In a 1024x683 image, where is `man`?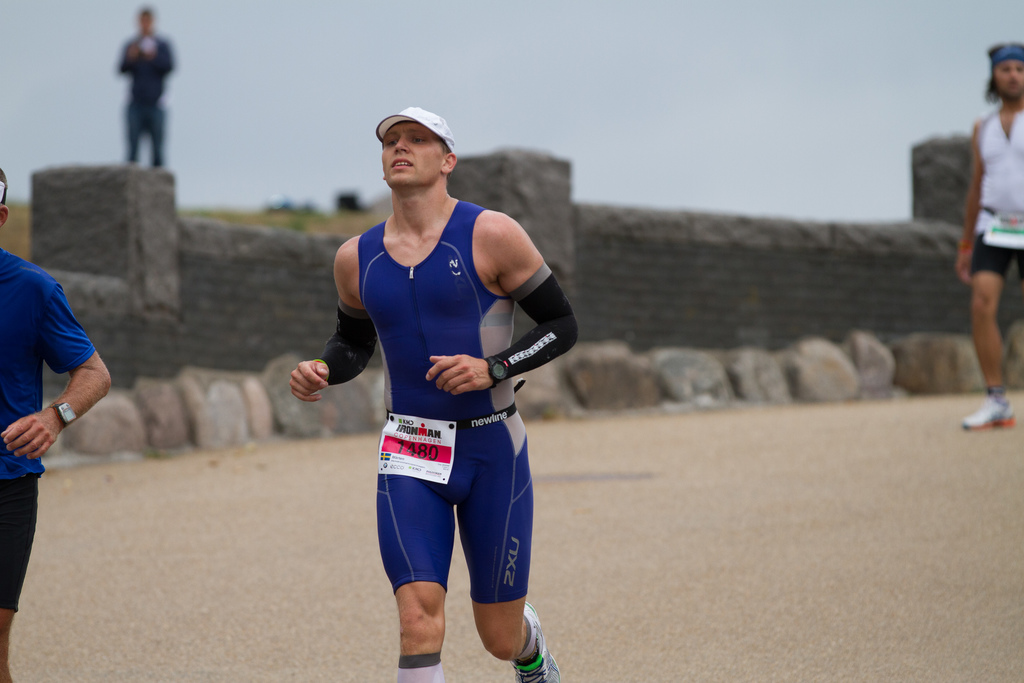
0, 162, 108, 682.
